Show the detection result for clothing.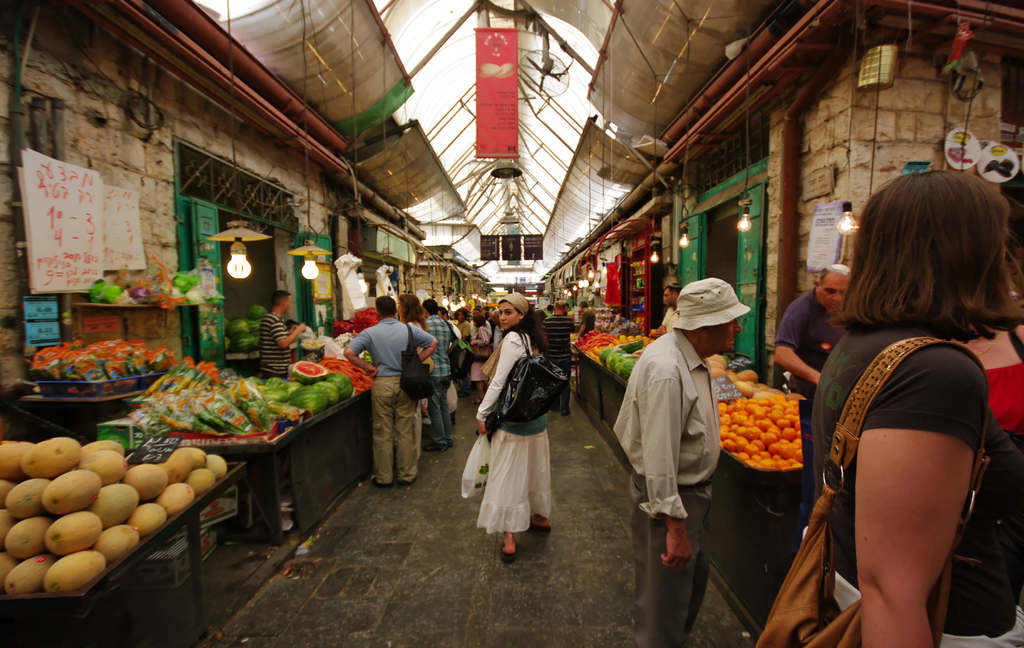
[left=774, top=286, right=840, bottom=415].
